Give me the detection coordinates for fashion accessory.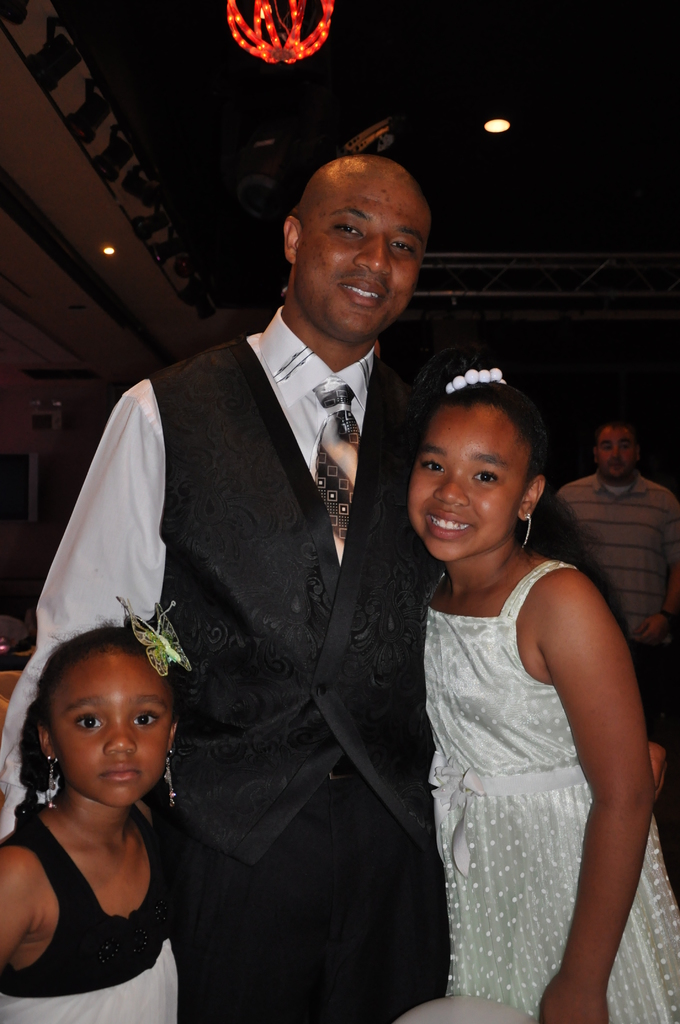
439, 356, 512, 390.
